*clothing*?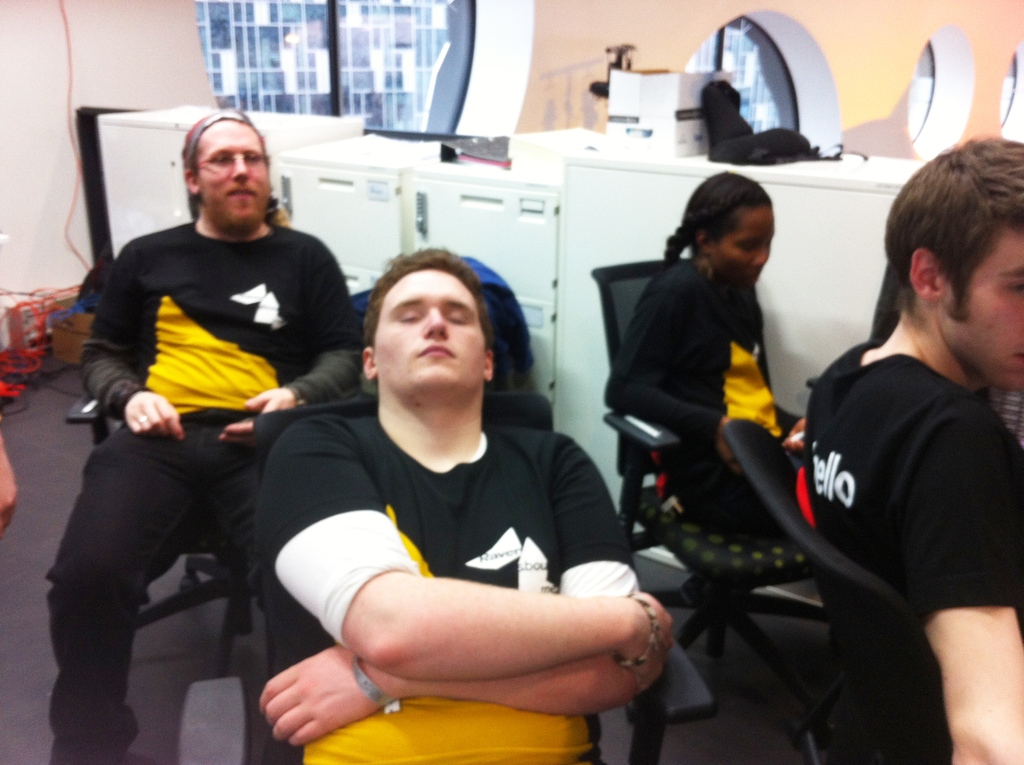
255:344:666:746
